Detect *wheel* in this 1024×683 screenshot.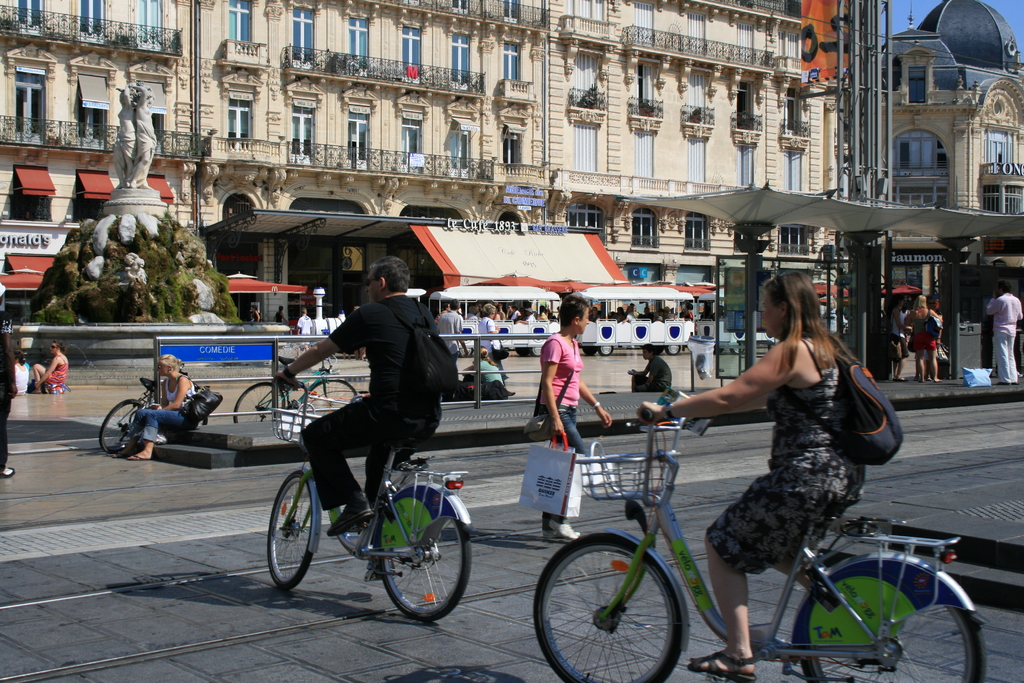
Detection: pyautogui.locateOnScreen(800, 605, 989, 682).
